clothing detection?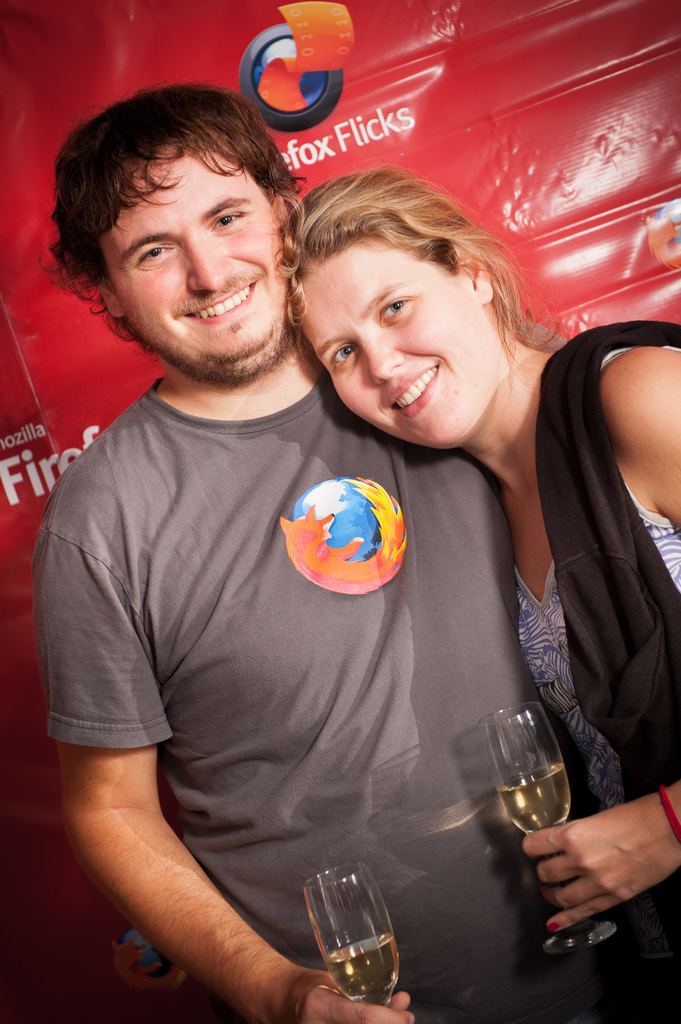
region(493, 307, 680, 1023)
